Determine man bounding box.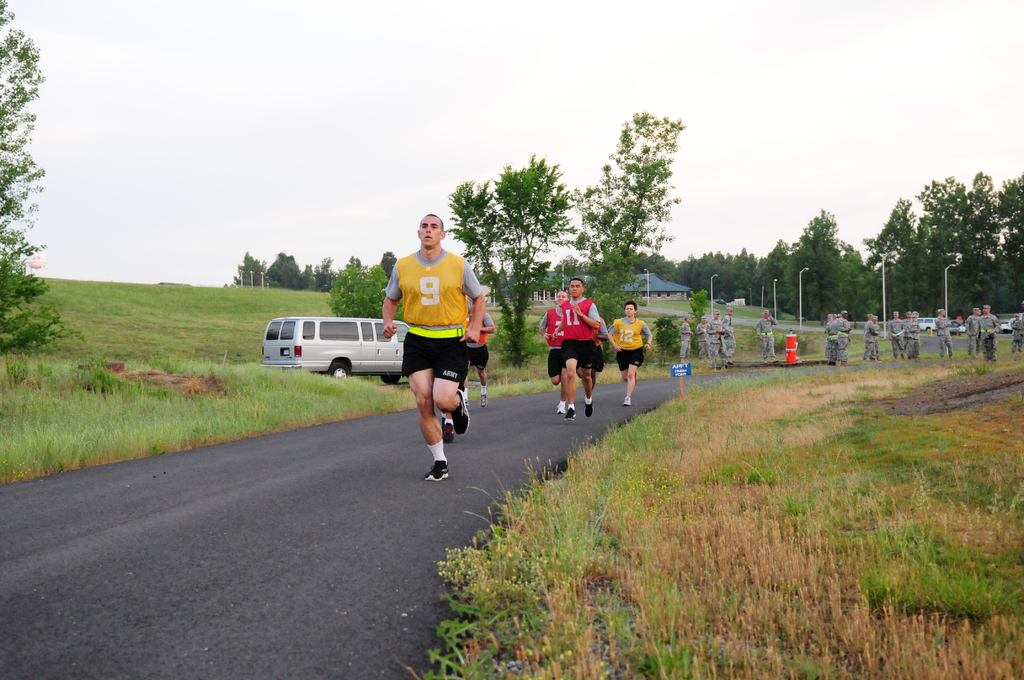
Determined: [860, 310, 886, 357].
